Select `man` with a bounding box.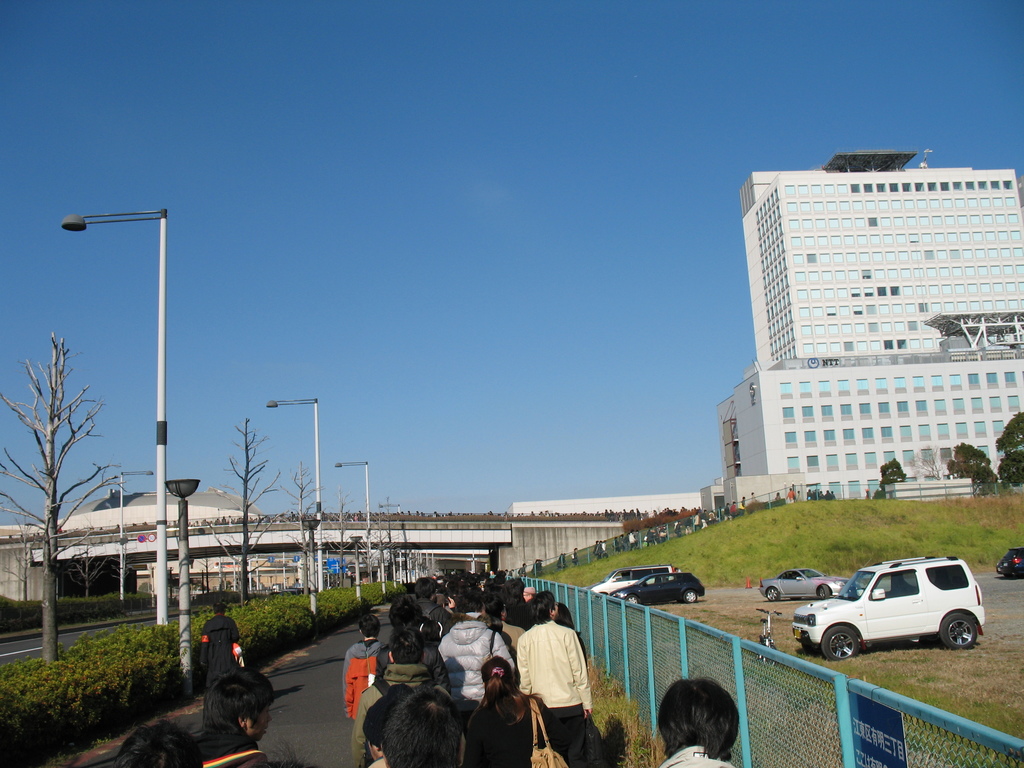
(698,506,710,529).
